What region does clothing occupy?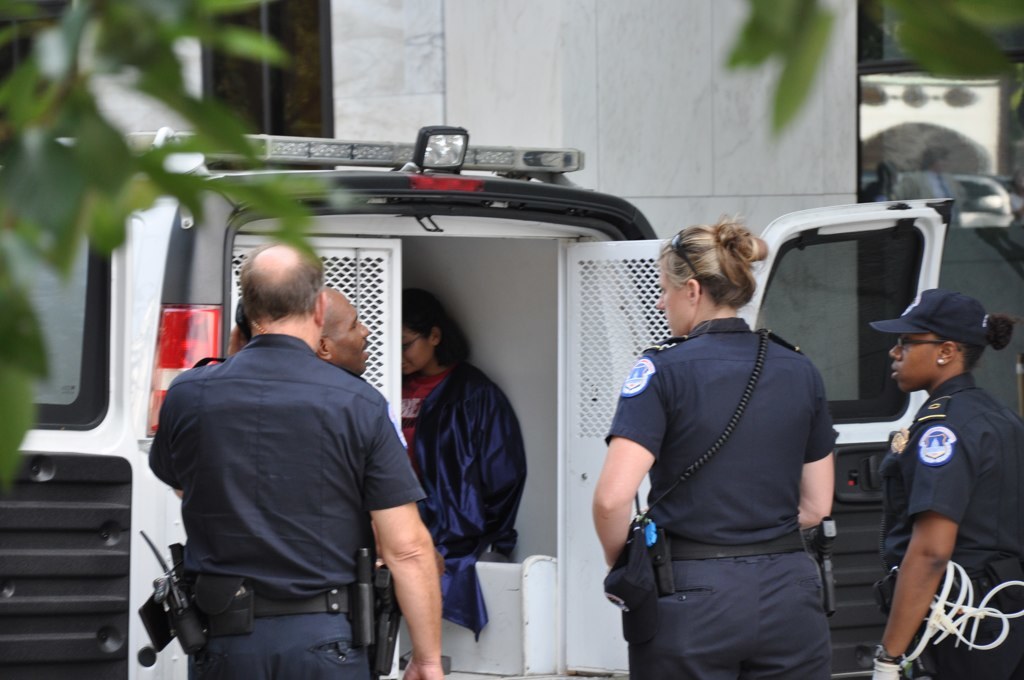
x1=608 y1=285 x2=866 y2=665.
